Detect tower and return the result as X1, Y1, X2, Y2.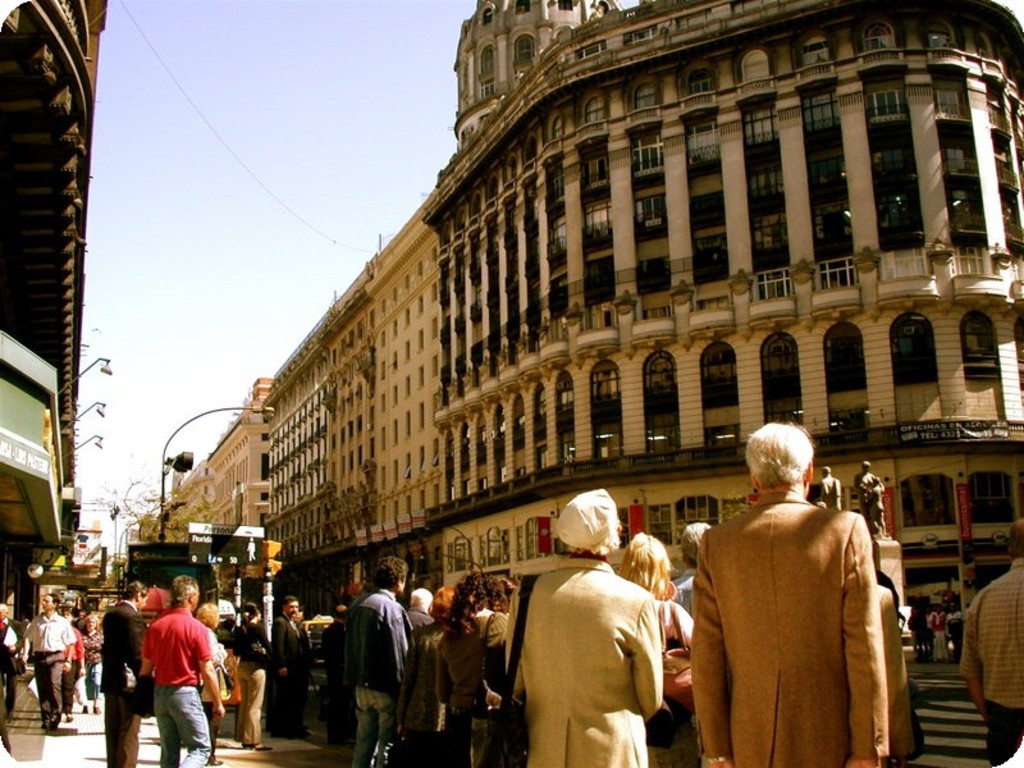
18, 0, 1023, 767.
